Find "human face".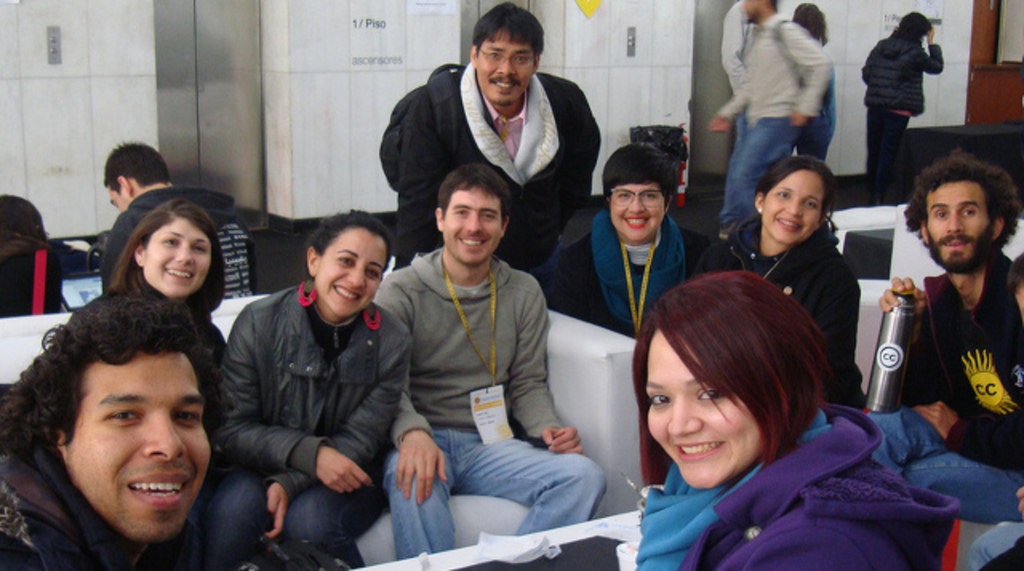
600,182,670,246.
